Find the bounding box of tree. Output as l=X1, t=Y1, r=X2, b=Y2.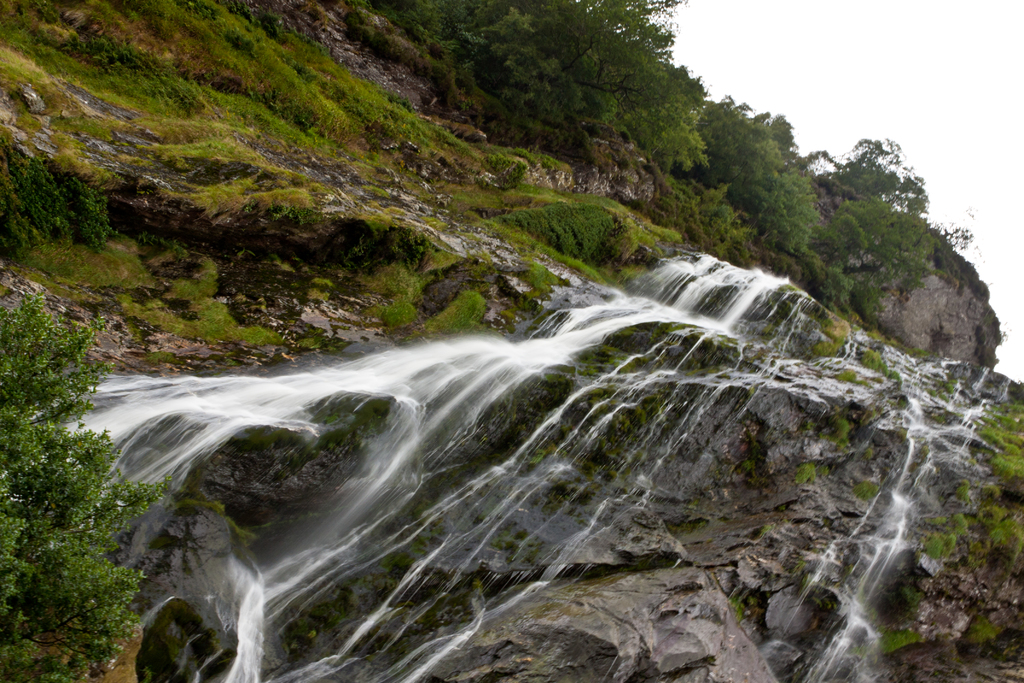
l=0, t=289, r=172, b=682.
